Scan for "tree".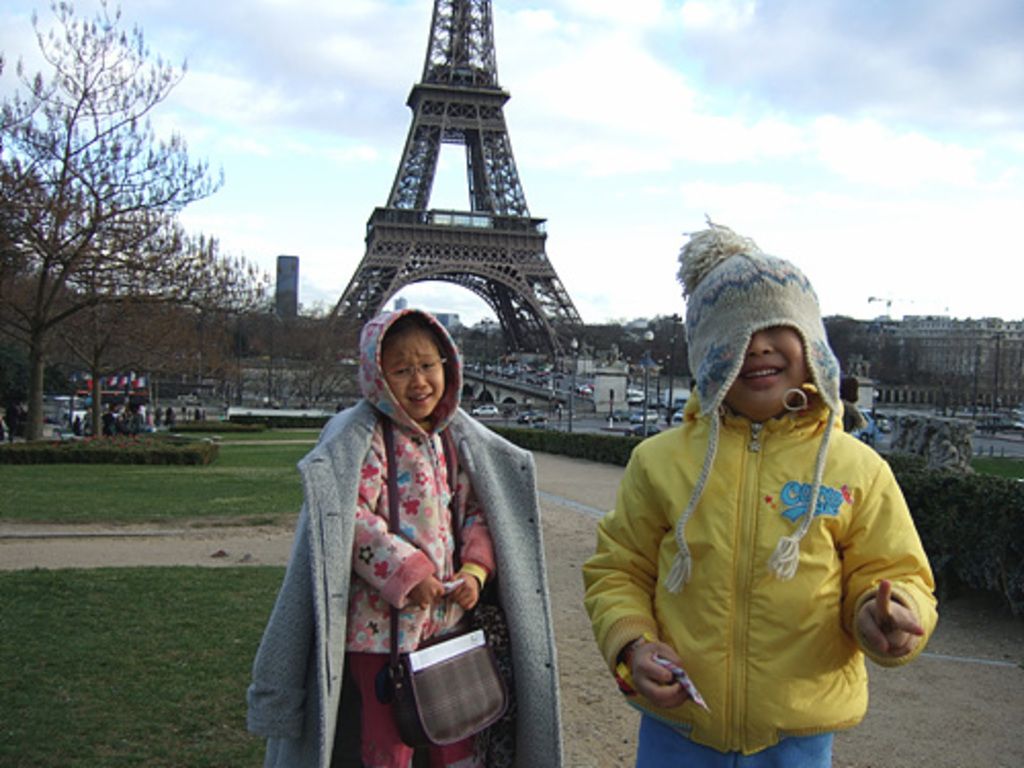
Scan result: [0,0,264,453].
